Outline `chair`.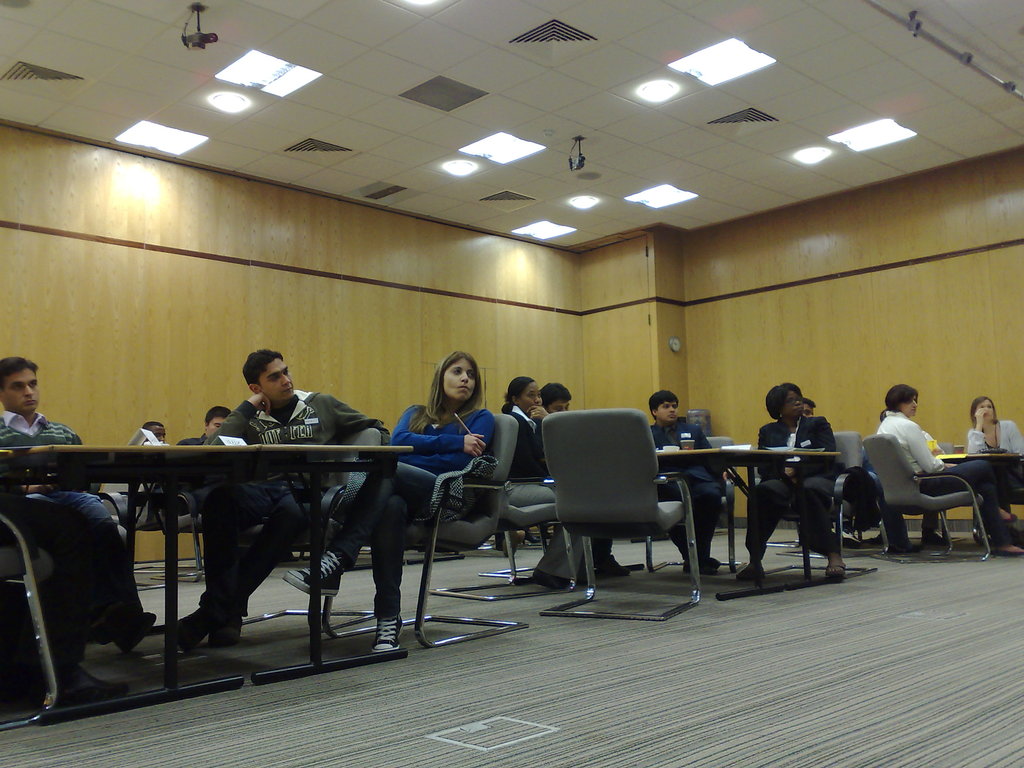
Outline: (774, 428, 886, 560).
